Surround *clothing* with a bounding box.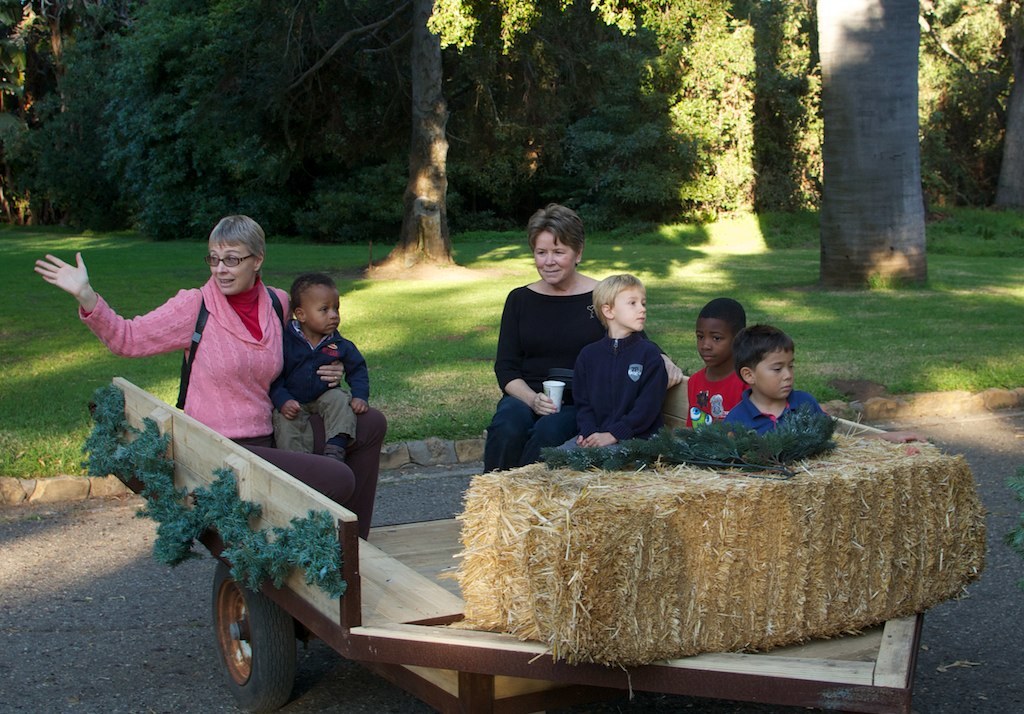
93/244/300/454.
